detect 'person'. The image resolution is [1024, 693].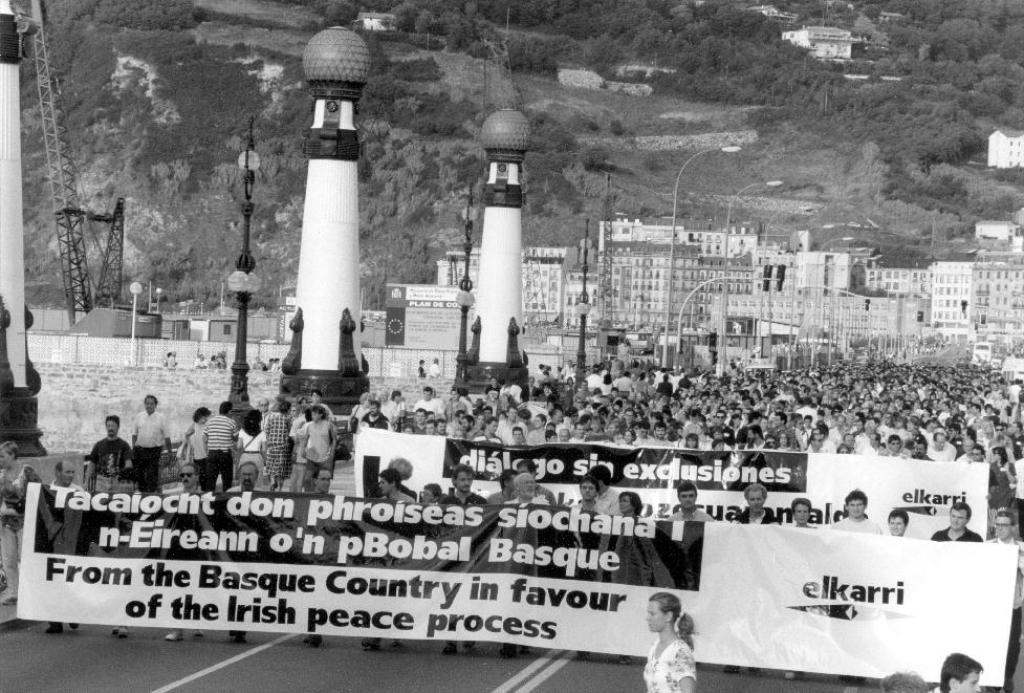
[x1=929, y1=652, x2=986, y2=692].
